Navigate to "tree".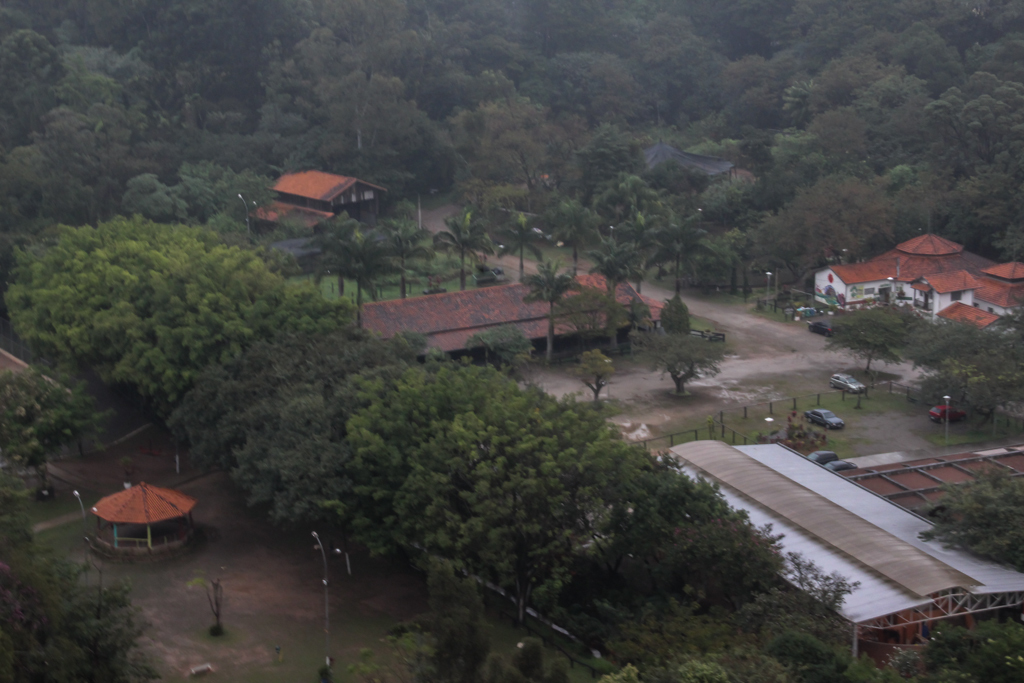
Navigation target: box=[634, 323, 730, 400].
